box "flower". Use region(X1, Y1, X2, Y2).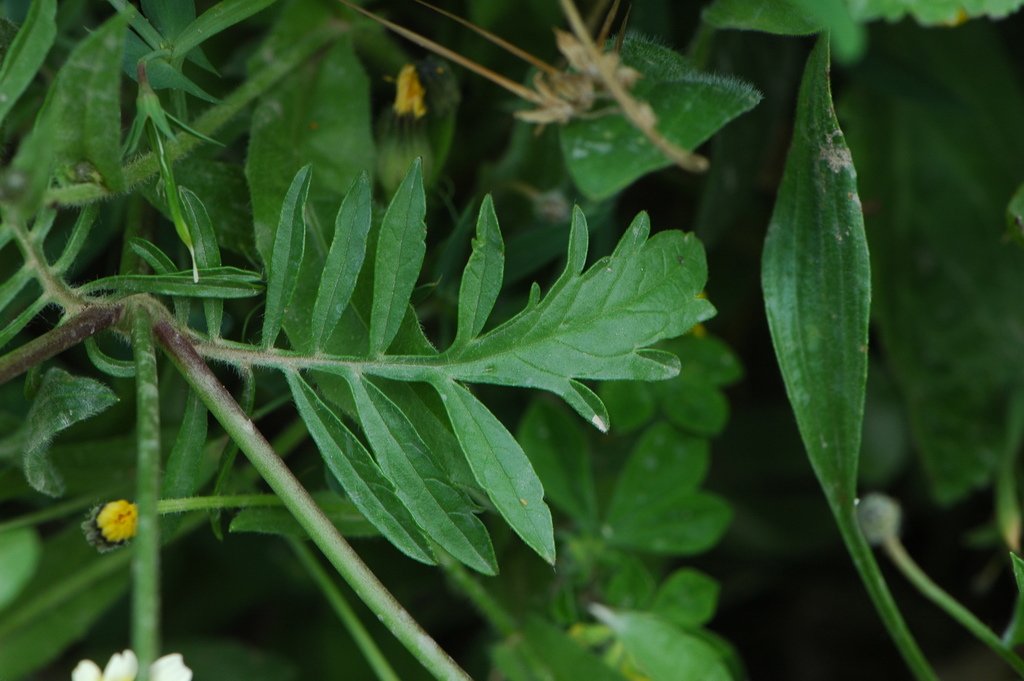
region(391, 63, 426, 117).
